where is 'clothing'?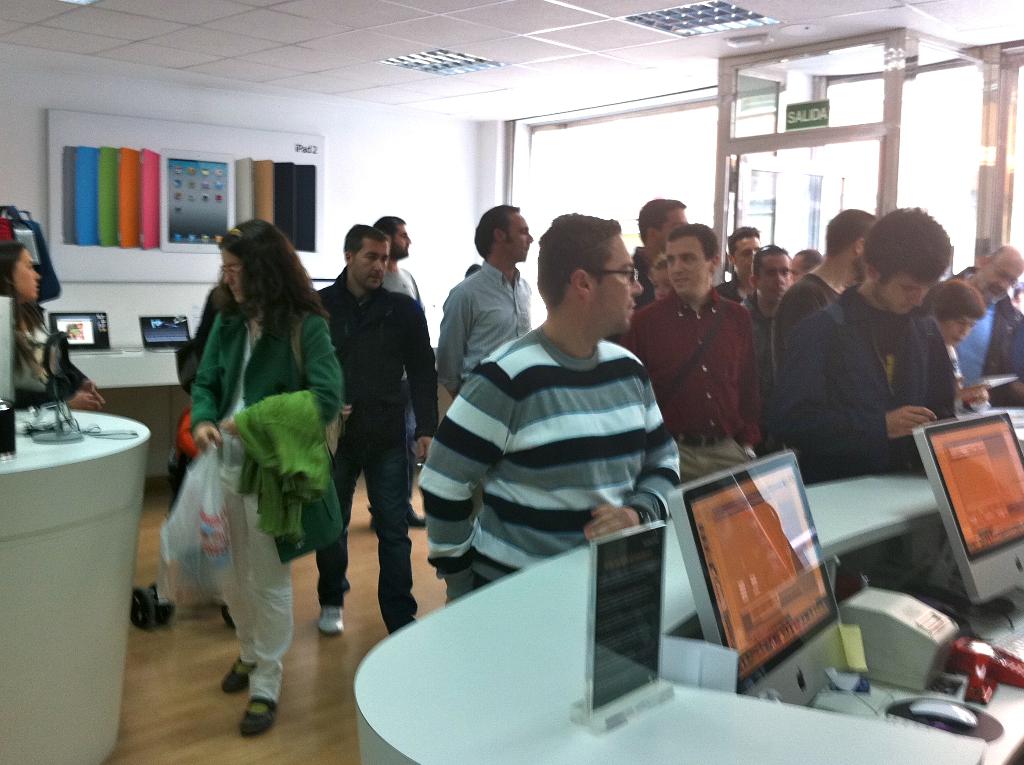
{"left": 13, "top": 317, "right": 90, "bottom": 412}.
